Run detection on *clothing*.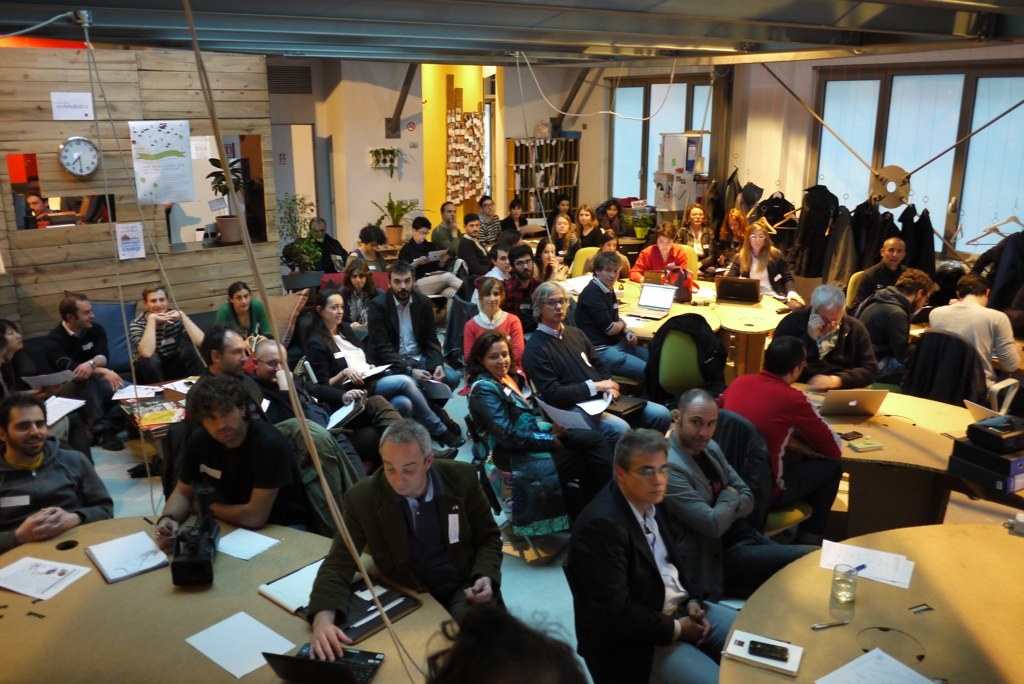
Result: bbox=[471, 375, 560, 498].
